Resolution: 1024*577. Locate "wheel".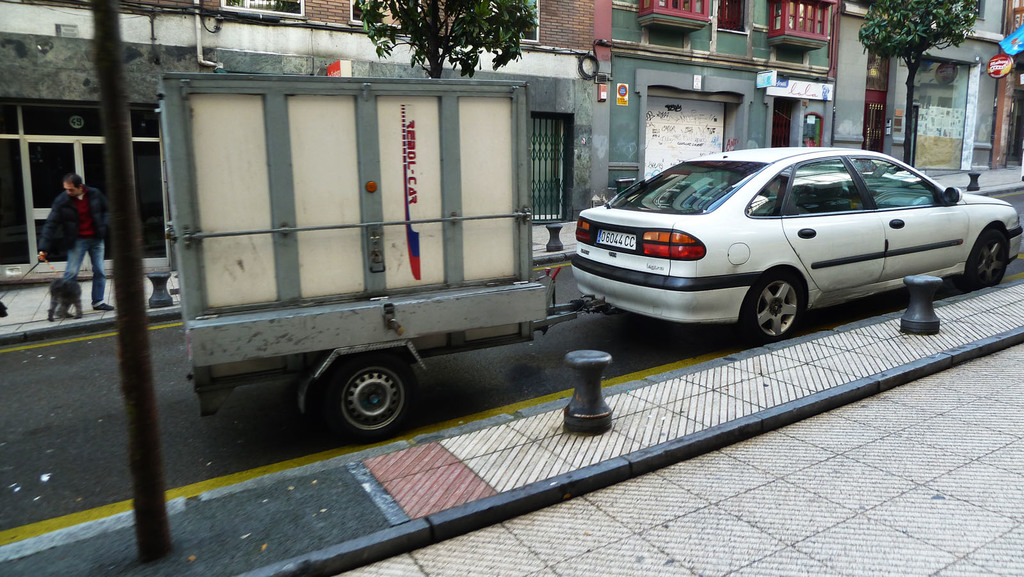
rect(966, 227, 1010, 289).
